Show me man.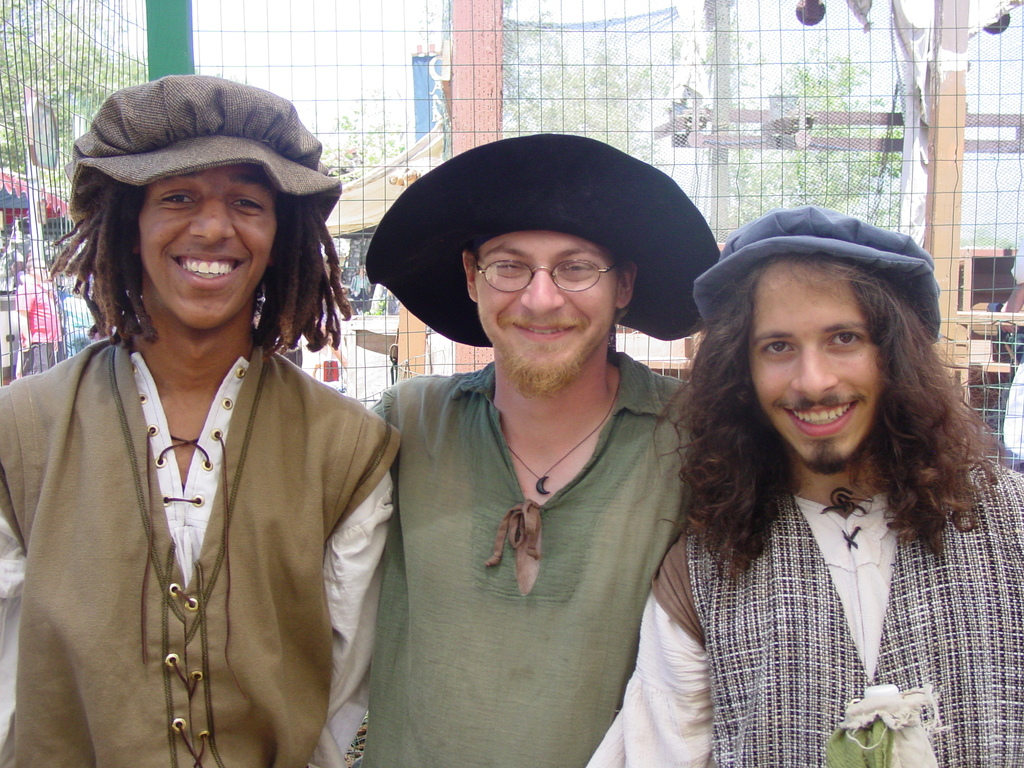
man is here: bbox=(590, 207, 1023, 767).
